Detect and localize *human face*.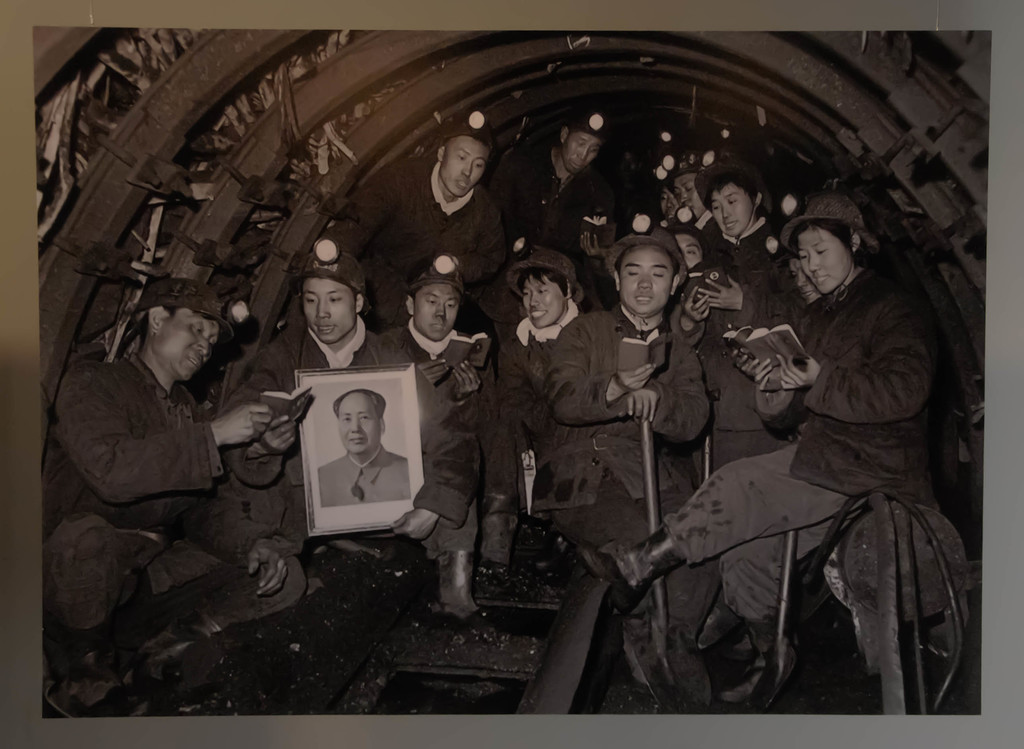
Localized at 620,244,672,314.
